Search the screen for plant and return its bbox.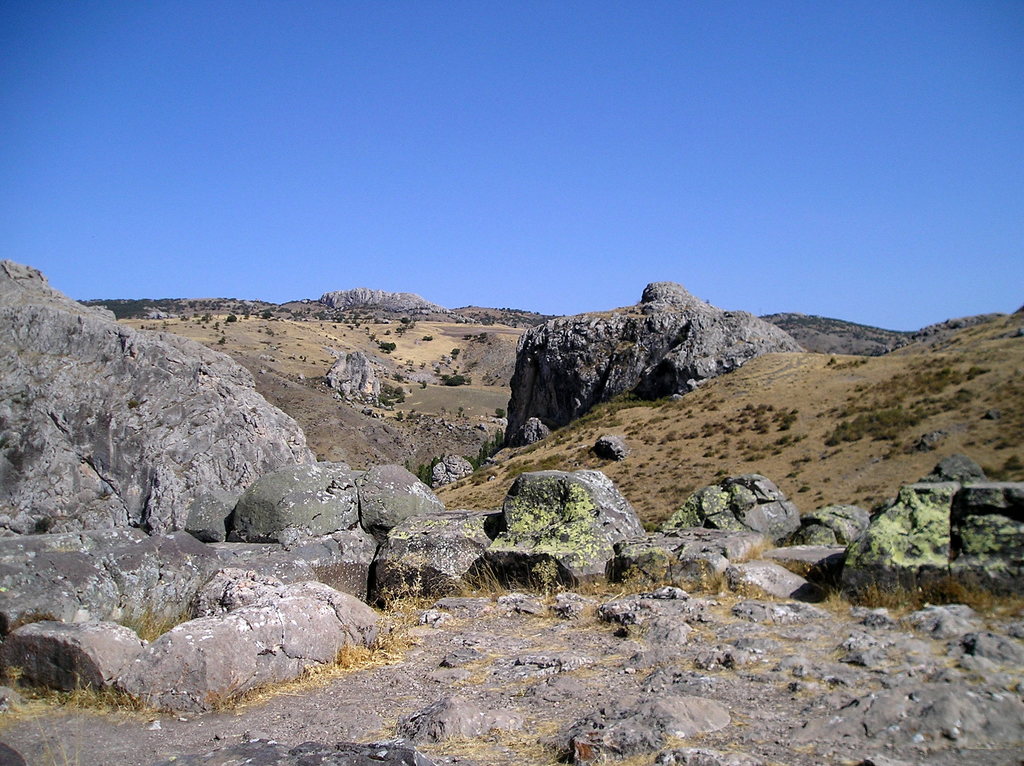
Found: <region>776, 403, 797, 432</region>.
